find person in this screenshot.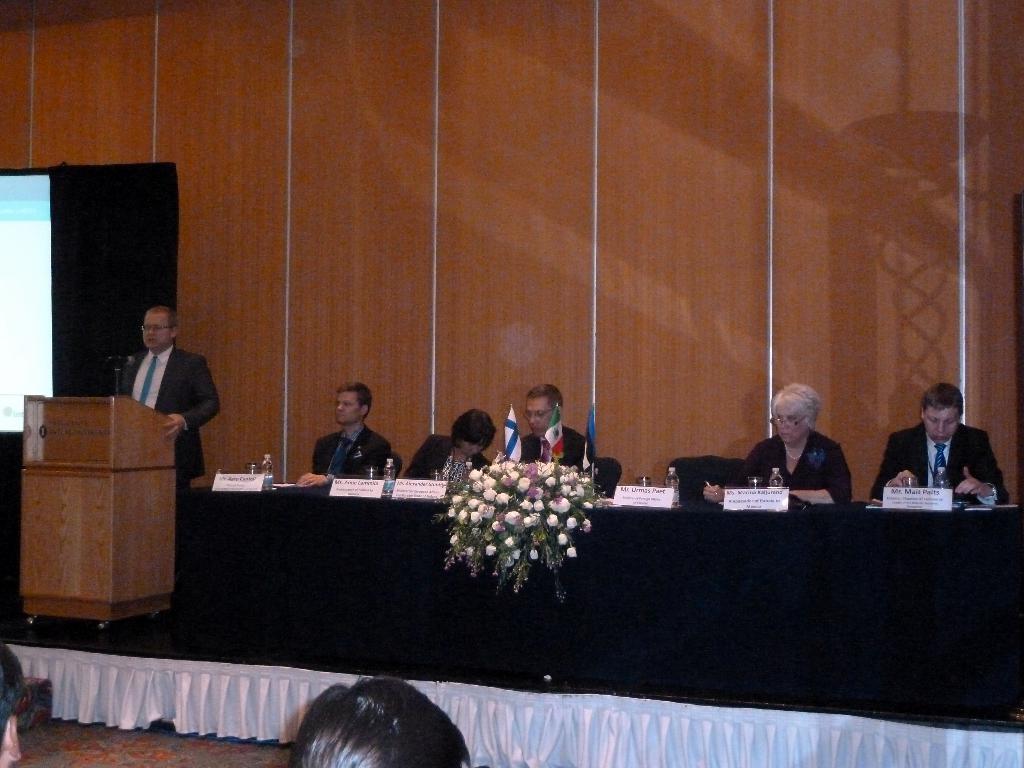
The bounding box for person is 893:384:993:522.
